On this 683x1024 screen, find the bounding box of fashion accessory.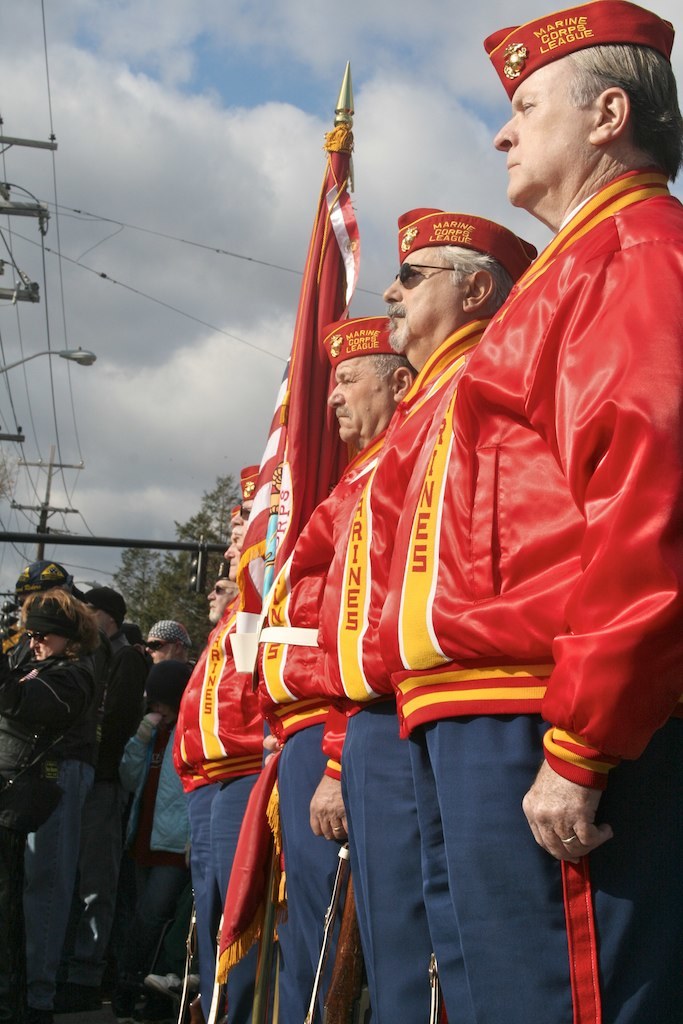
Bounding box: <box>145,657,196,707</box>.
